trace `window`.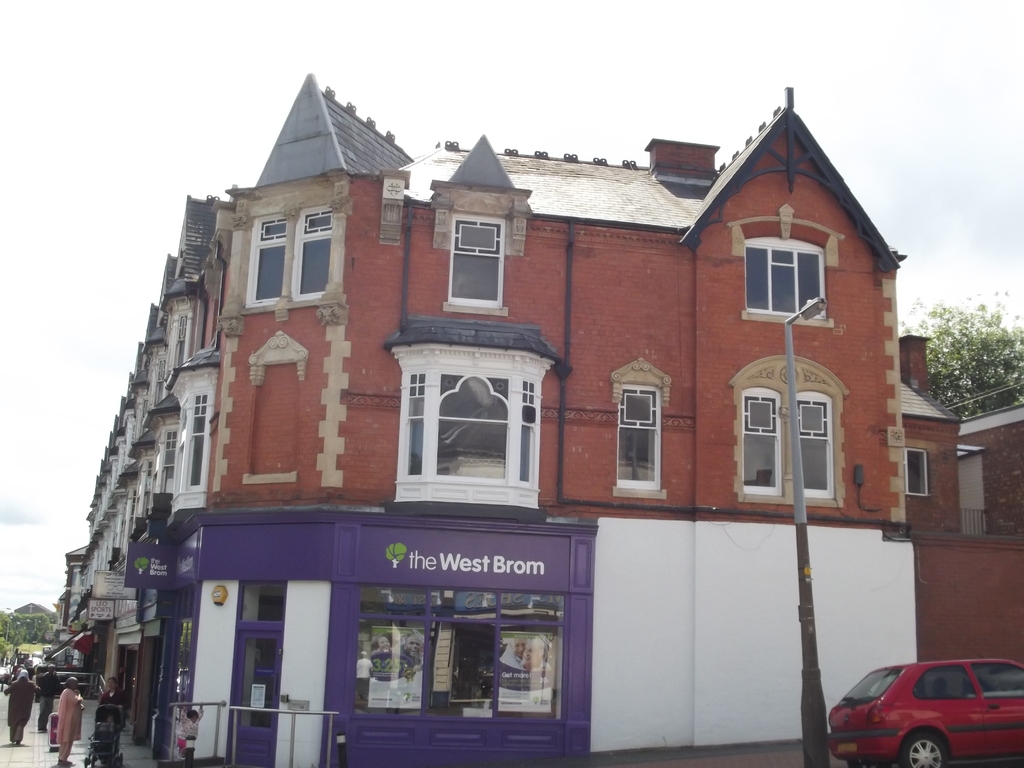
Traced to select_region(451, 213, 504, 305).
